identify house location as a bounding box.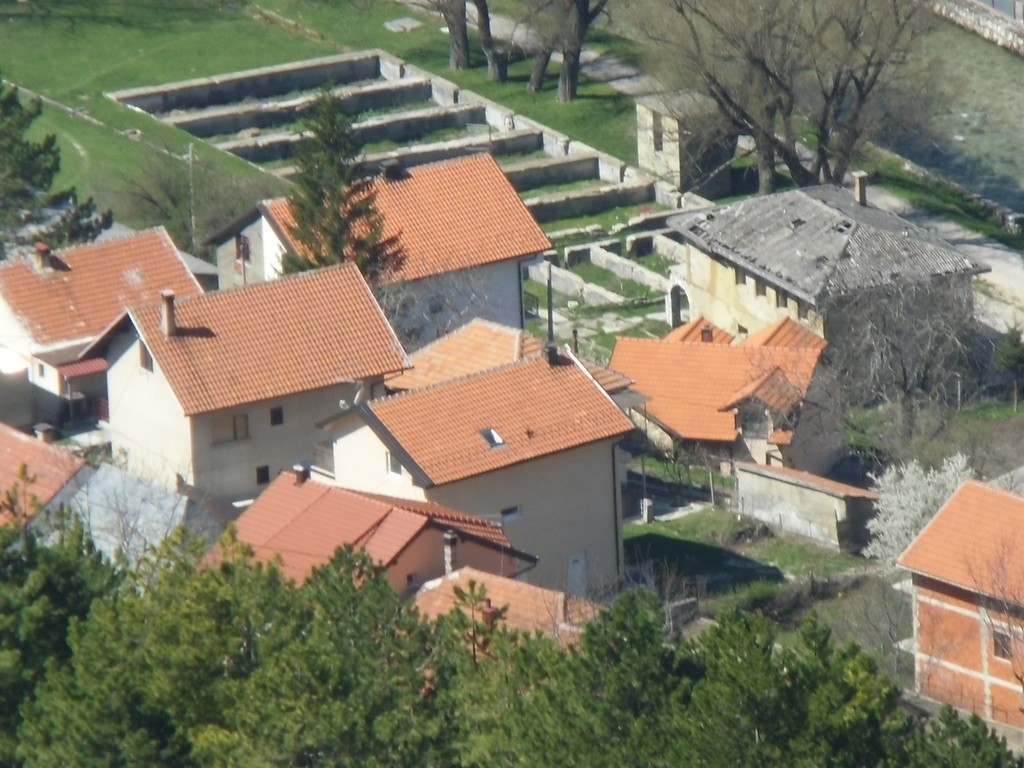
pyautogui.locateOnScreen(0, 212, 199, 428).
